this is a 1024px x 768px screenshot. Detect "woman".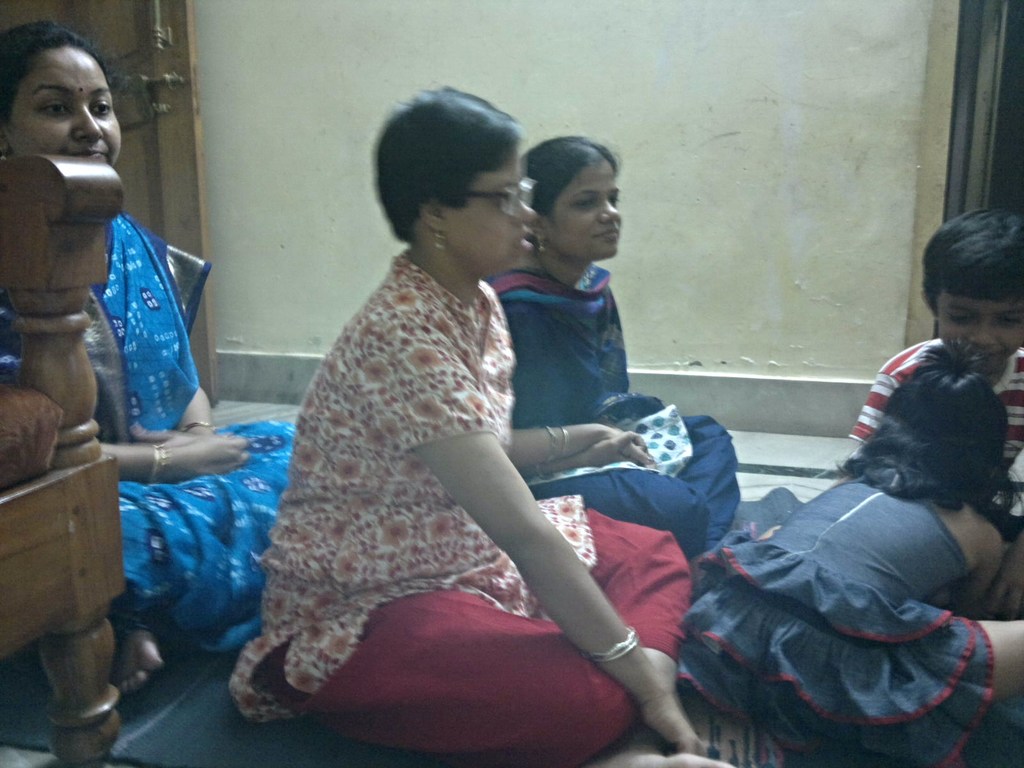
select_region(483, 132, 742, 557).
